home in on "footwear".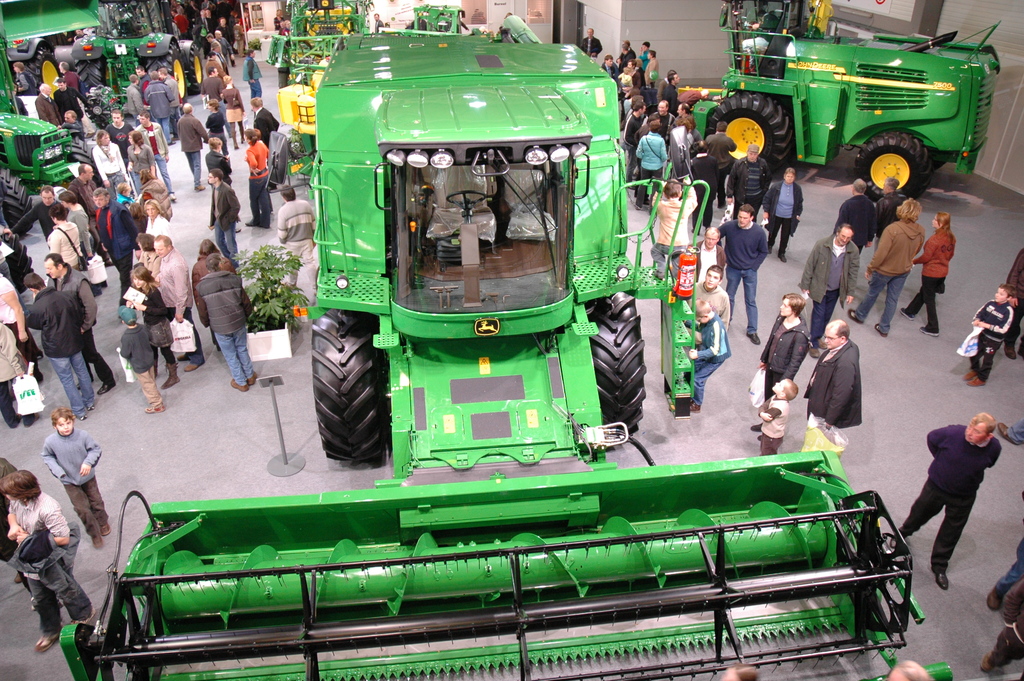
Homed in at <region>92, 536, 101, 548</region>.
